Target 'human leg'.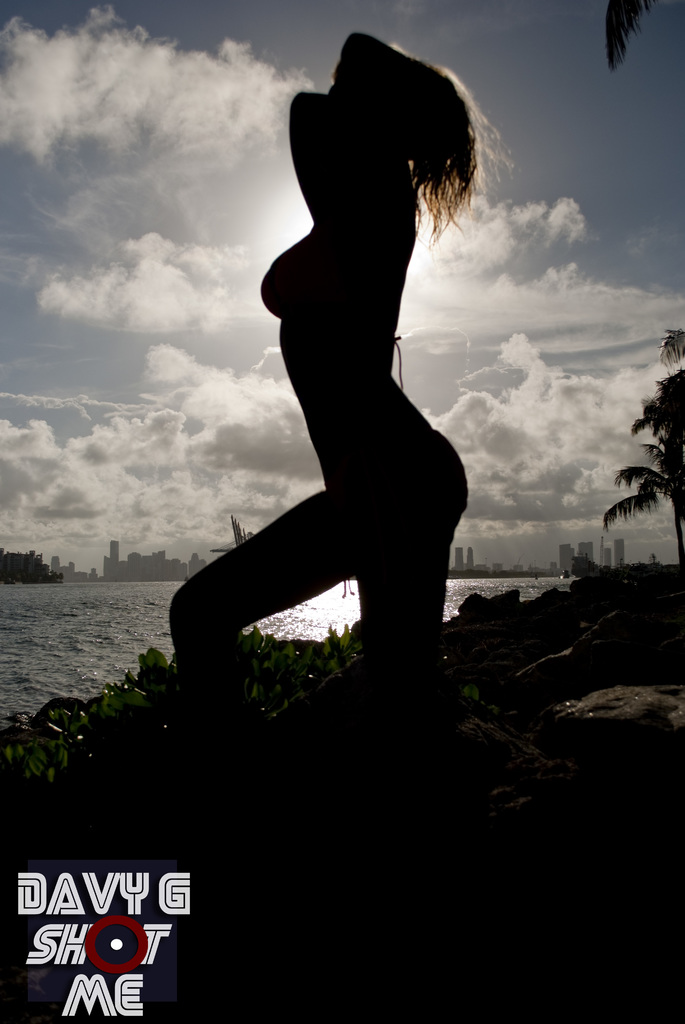
Target region: detection(173, 489, 351, 705).
